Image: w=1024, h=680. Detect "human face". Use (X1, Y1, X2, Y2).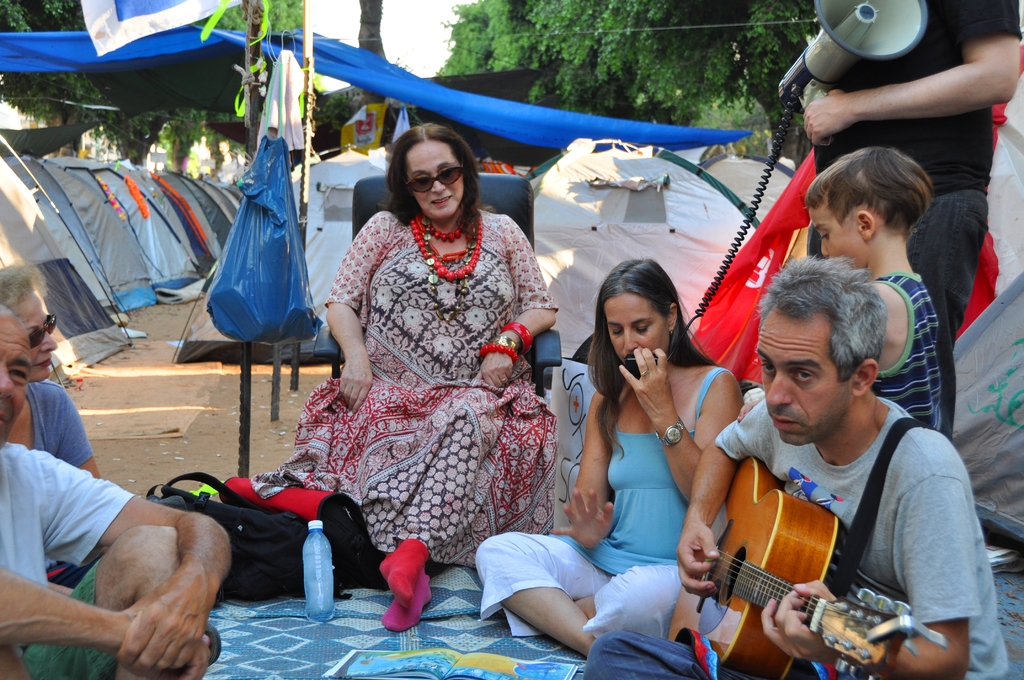
(755, 303, 850, 448).
